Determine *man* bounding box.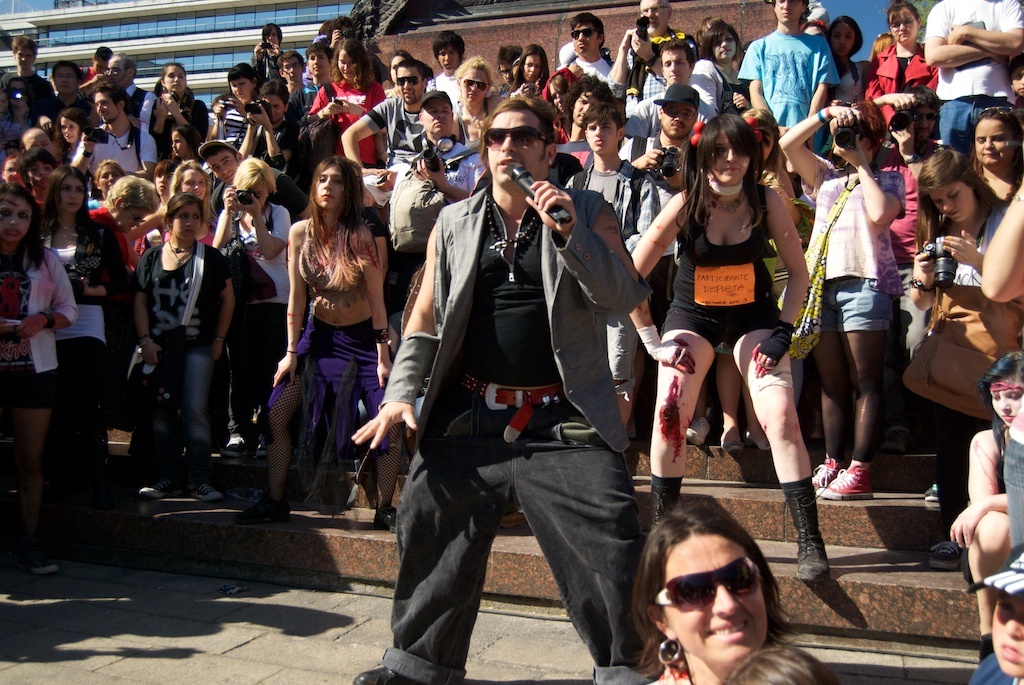
Determined: Rect(62, 81, 160, 184).
